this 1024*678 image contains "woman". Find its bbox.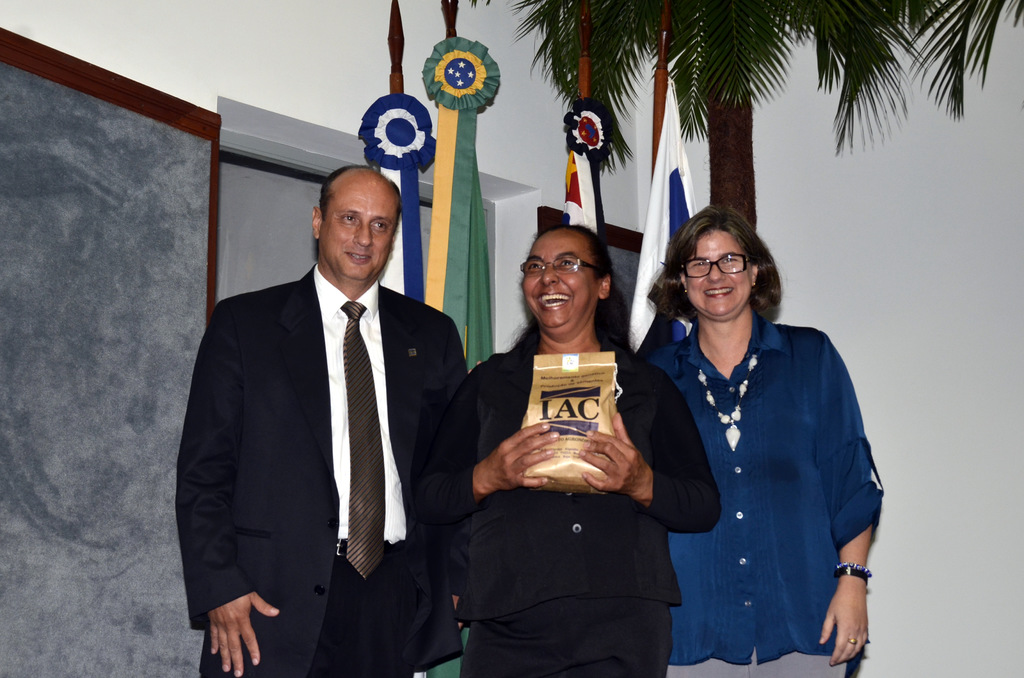
pyautogui.locateOnScreen(636, 193, 871, 677).
